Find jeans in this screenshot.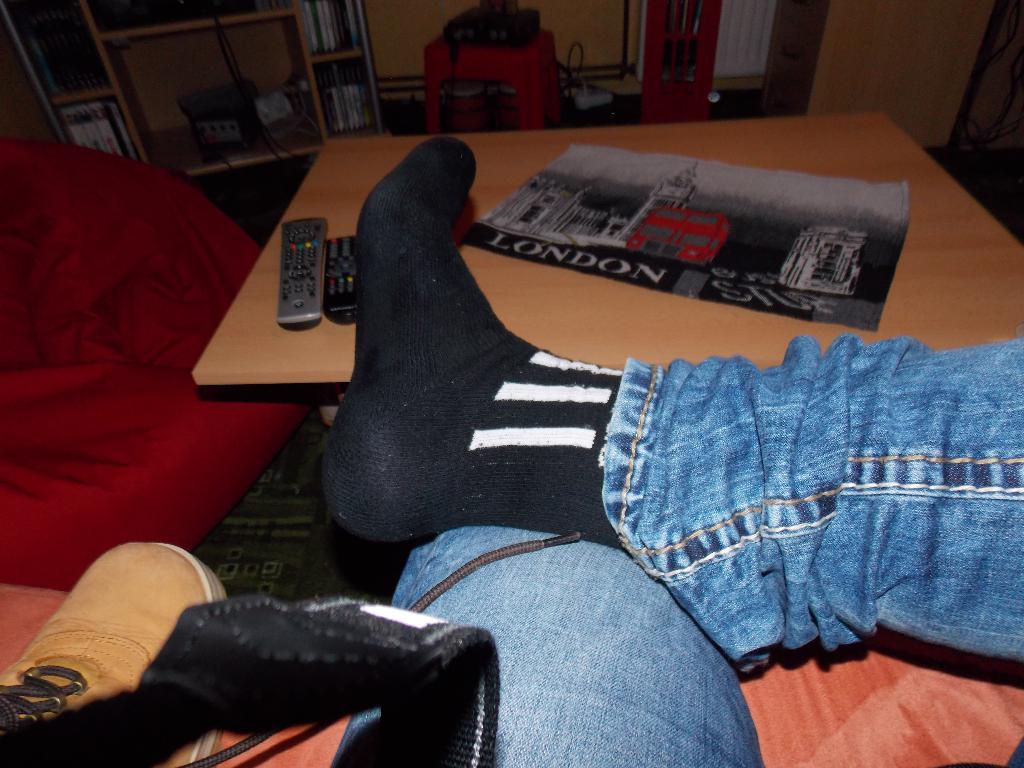
The bounding box for jeans is <box>328,331,1023,766</box>.
